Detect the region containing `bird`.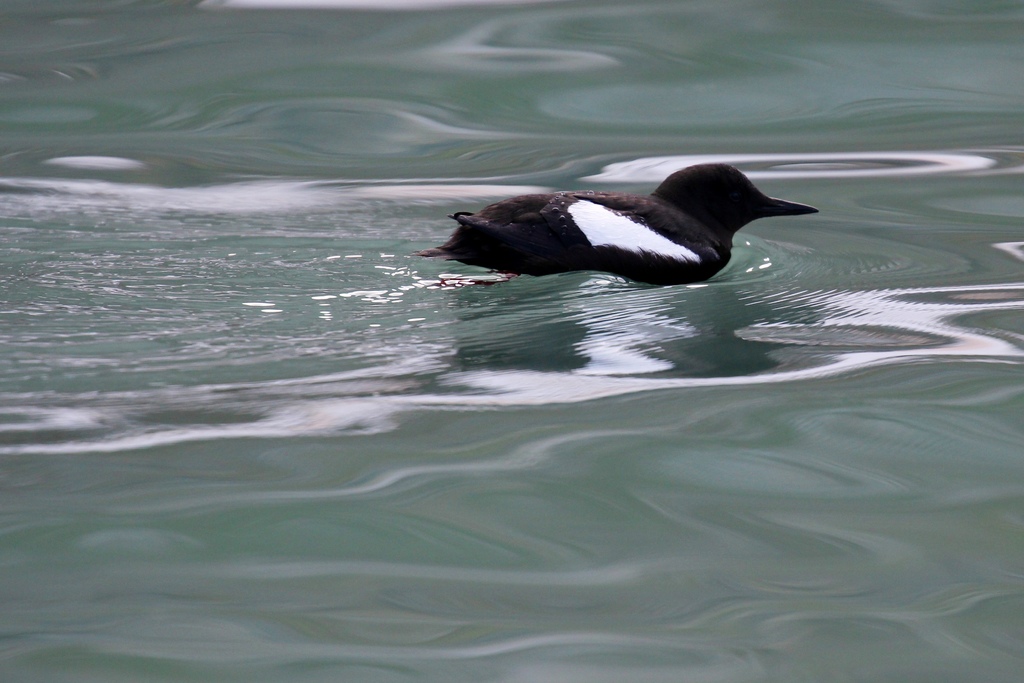
411,152,839,279.
